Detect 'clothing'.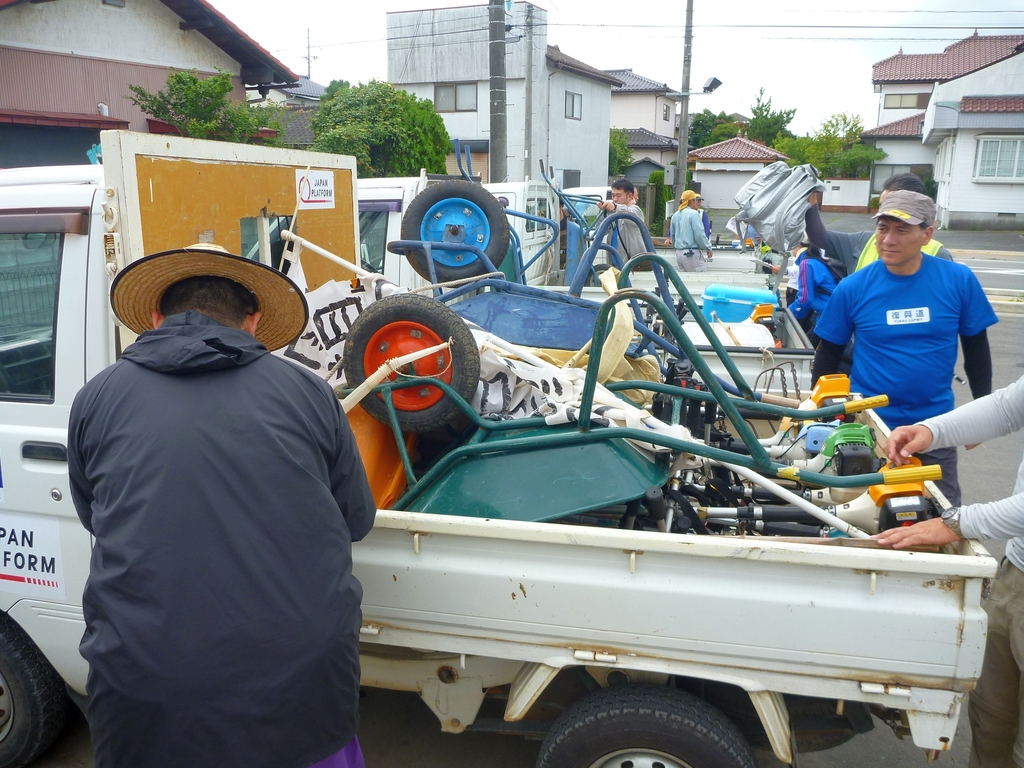
Detected at box=[669, 199, 707, 273].
